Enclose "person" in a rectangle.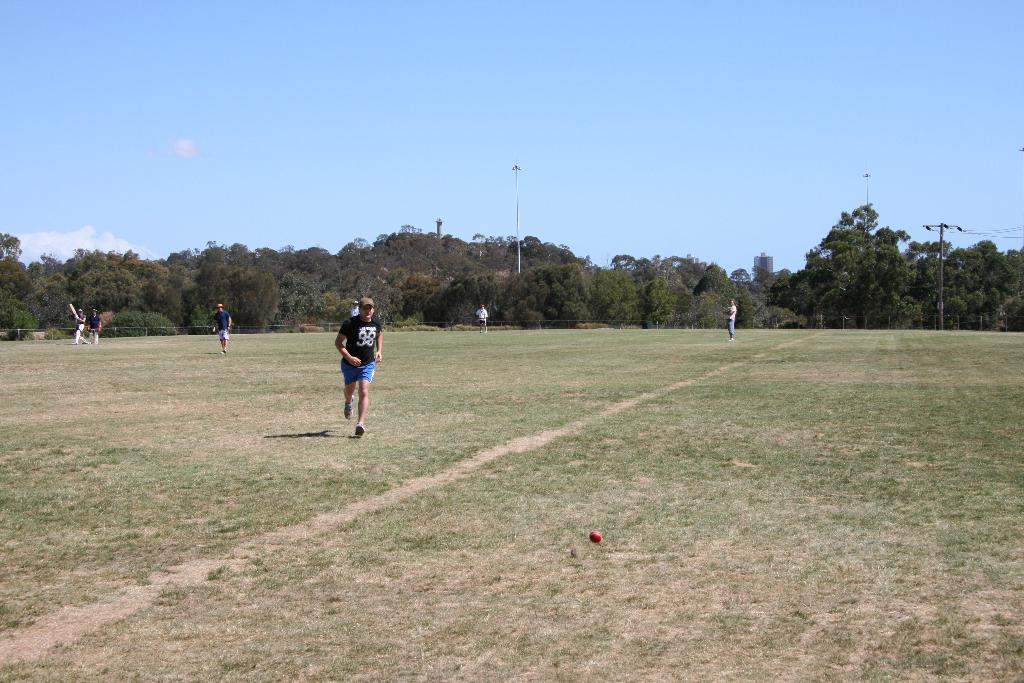
[x1=475, y1=305, x2=488, y2=334].
